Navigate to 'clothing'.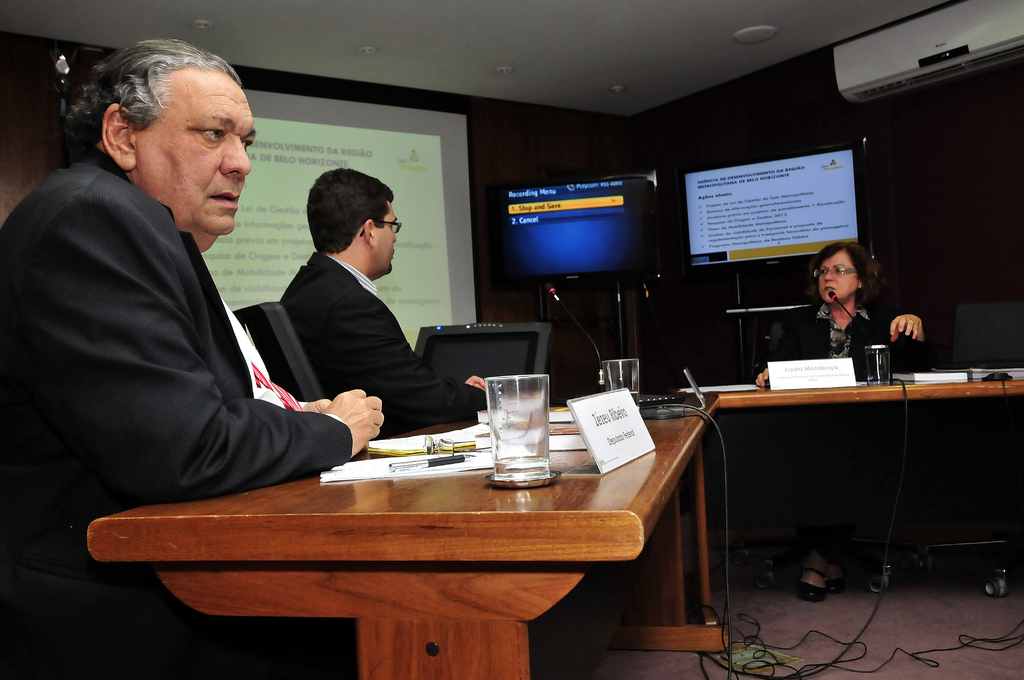
Navigation target: bbox=(279, 247, 513, 435).
